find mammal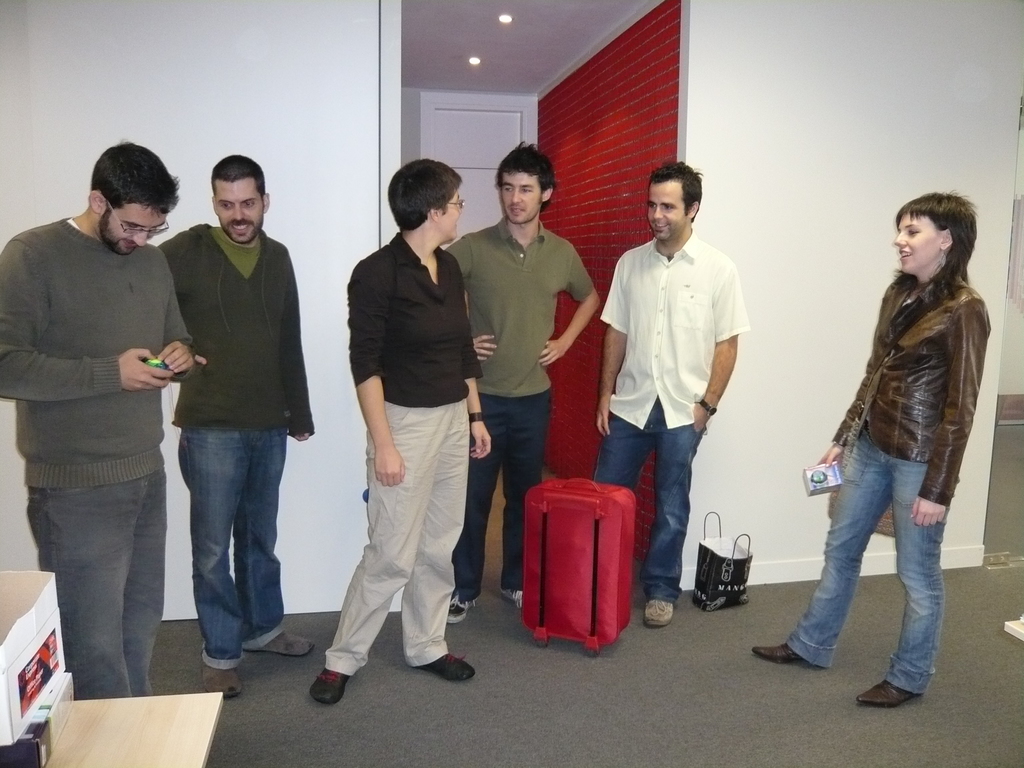
rect(321, 152, 492, 639)
